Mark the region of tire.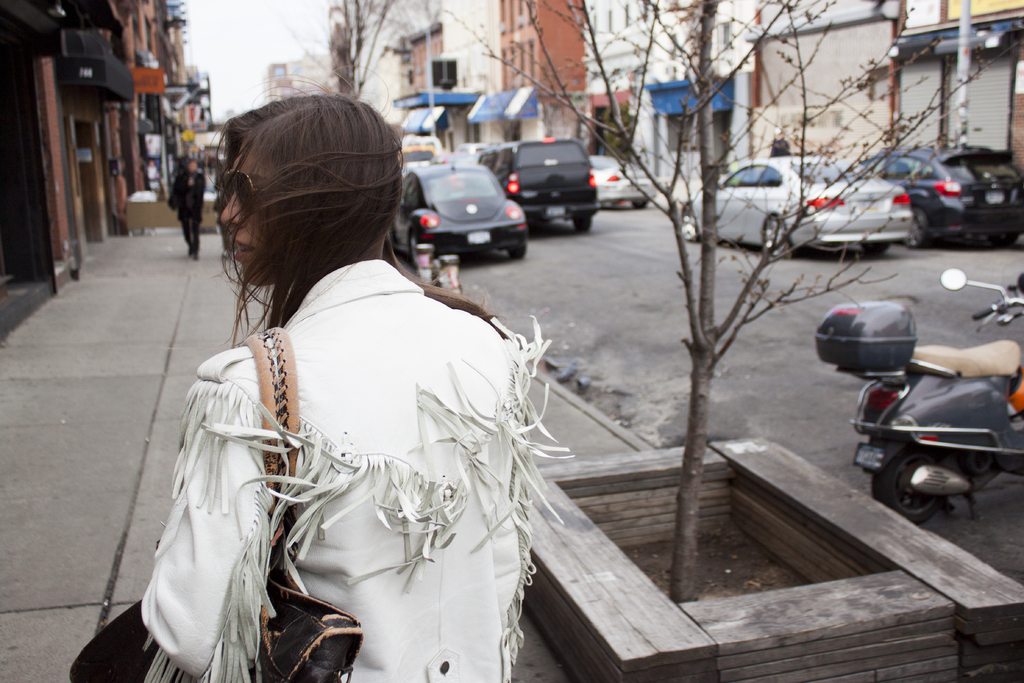
Region: 872,440,944,521.
